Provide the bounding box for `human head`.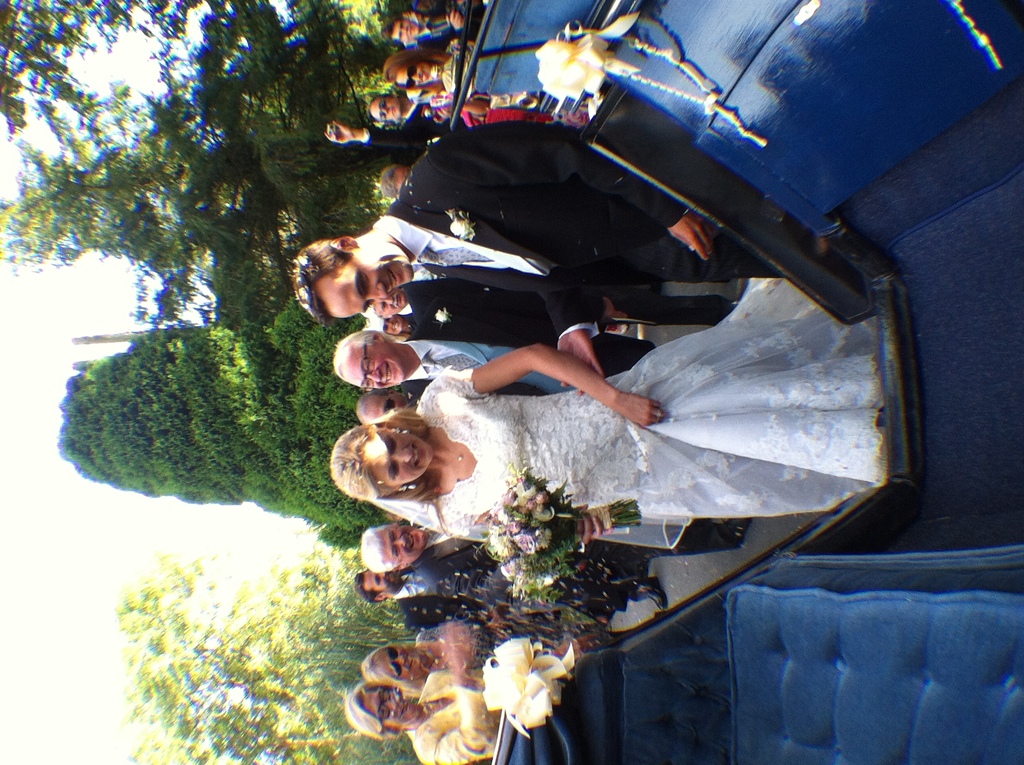
left=356, top=524, right=424, bottom=569.
